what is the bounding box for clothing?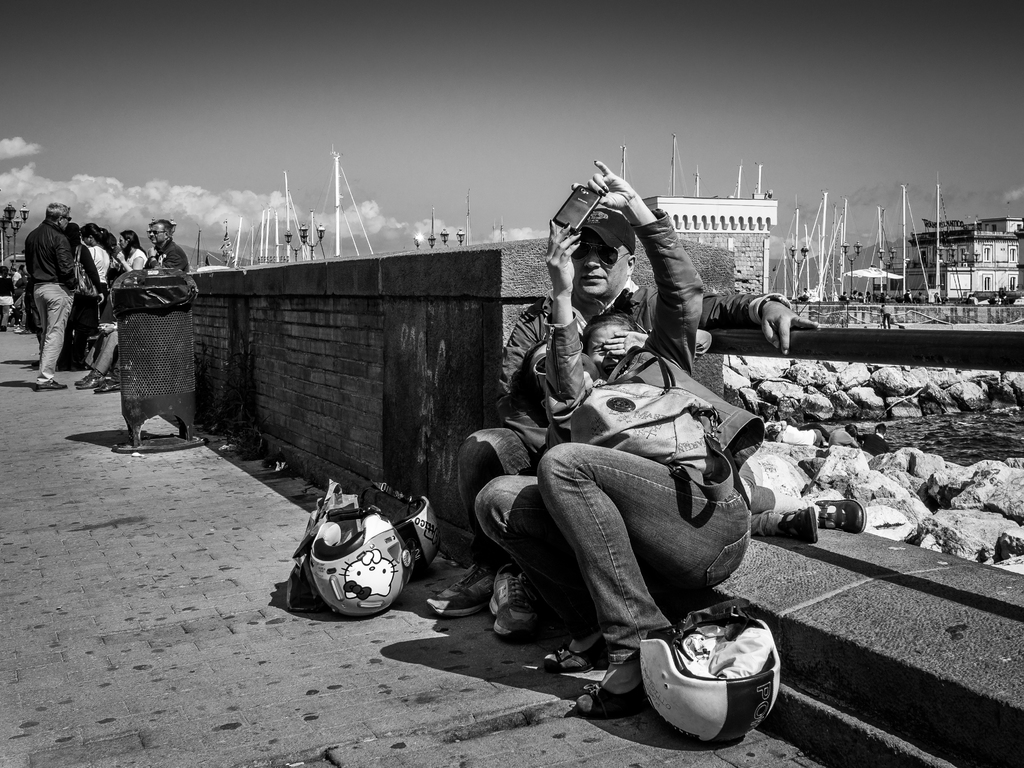
<bbox>145, 240, 190, 279</bbox>.
